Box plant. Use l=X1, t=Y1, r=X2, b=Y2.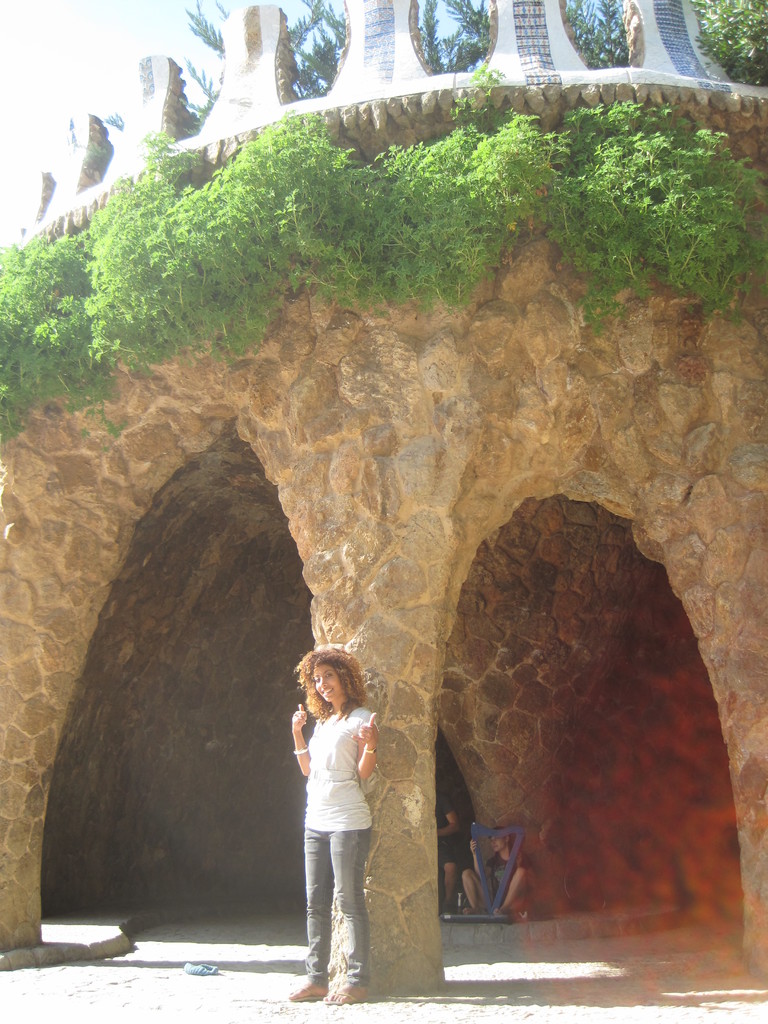
l=0, t=61, r=765, b=435.
